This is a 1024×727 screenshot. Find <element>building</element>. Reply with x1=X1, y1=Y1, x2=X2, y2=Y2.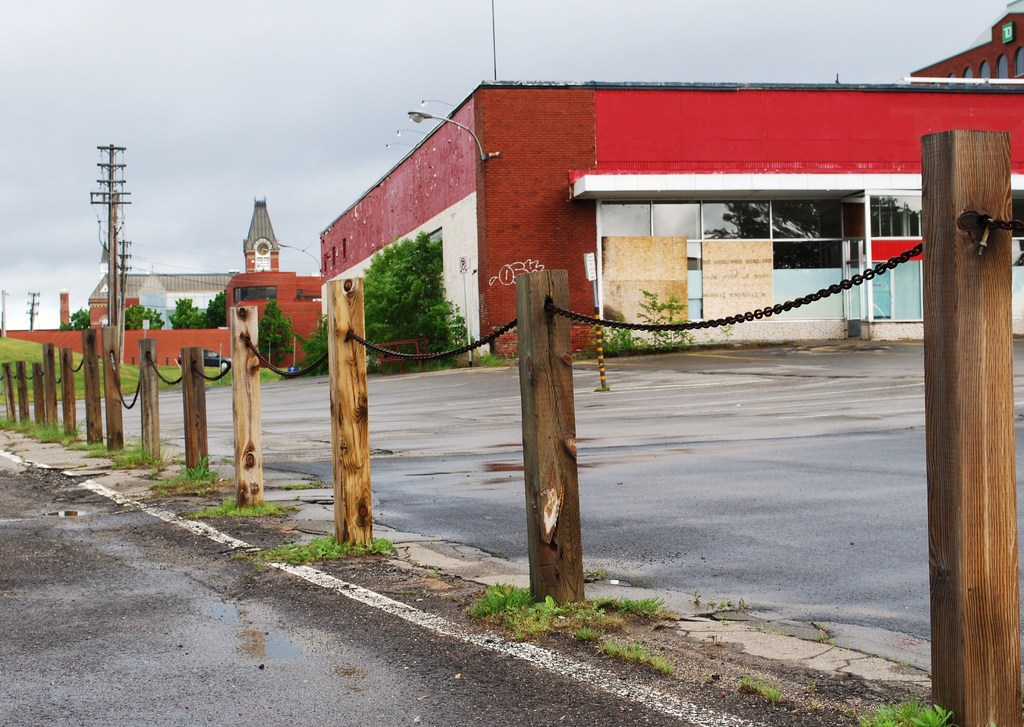
x1=319, y1=78, x2=1023, y2=368.
